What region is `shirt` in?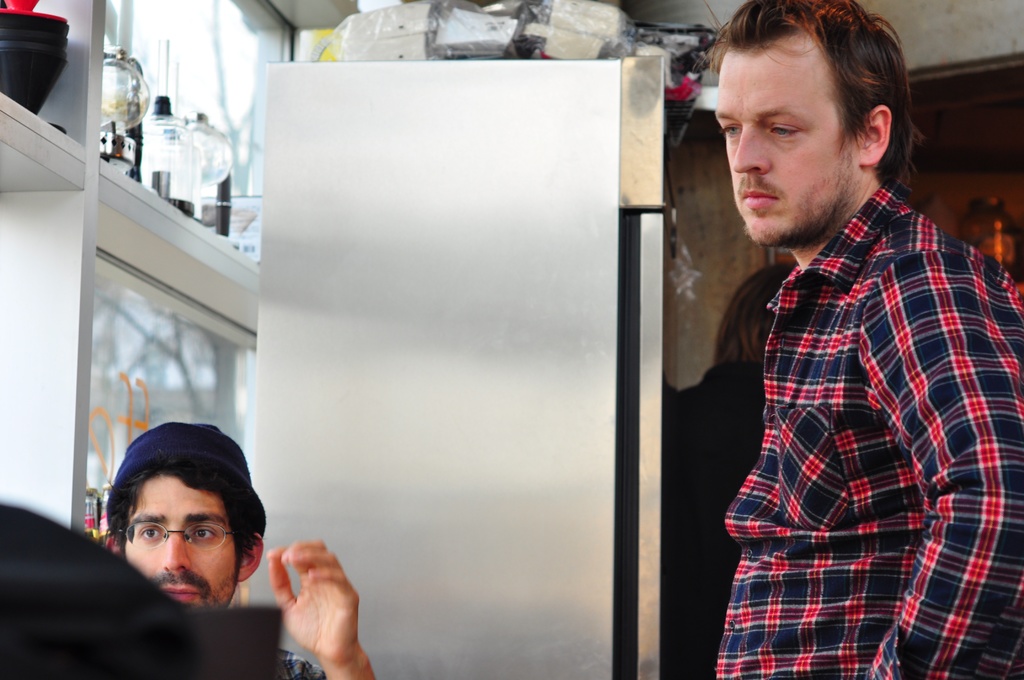
region(716, 172, 1023, 679).
